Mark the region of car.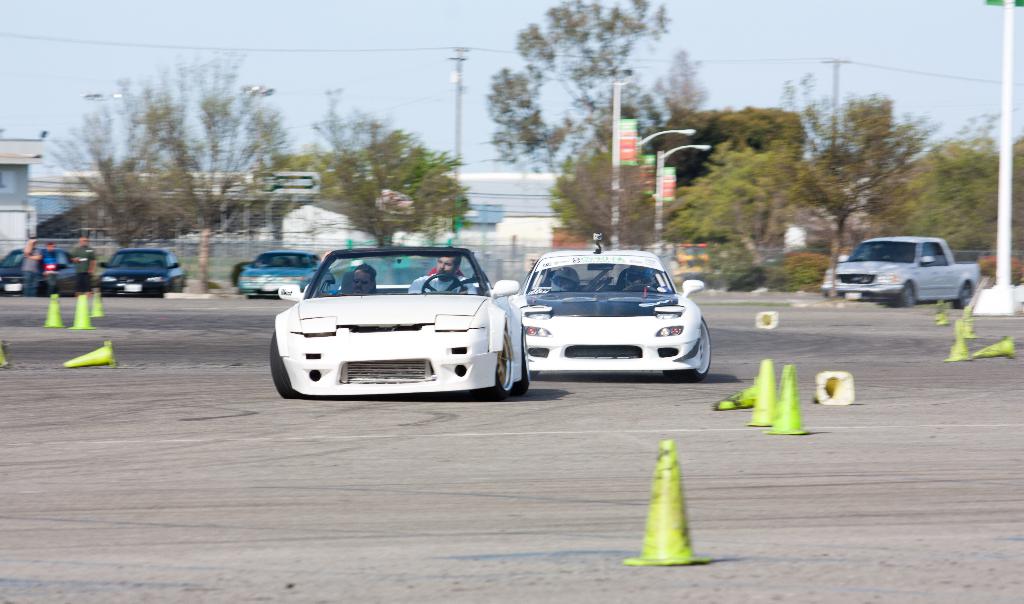
Region: bbox=(99, 251, 188, 298).
